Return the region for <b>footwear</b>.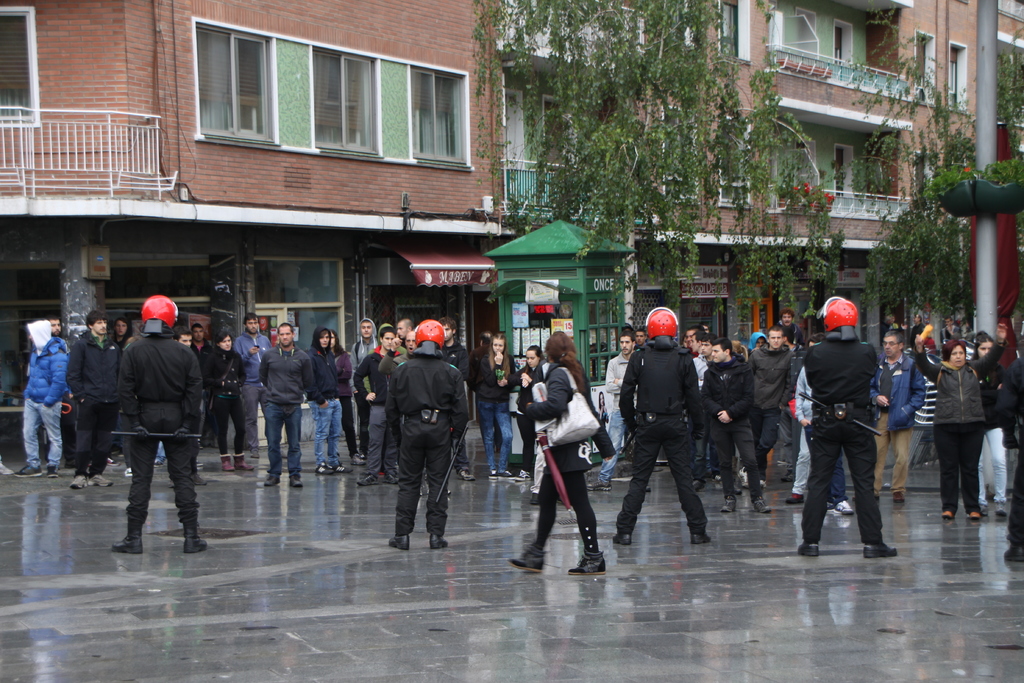
186 532 209 557.
